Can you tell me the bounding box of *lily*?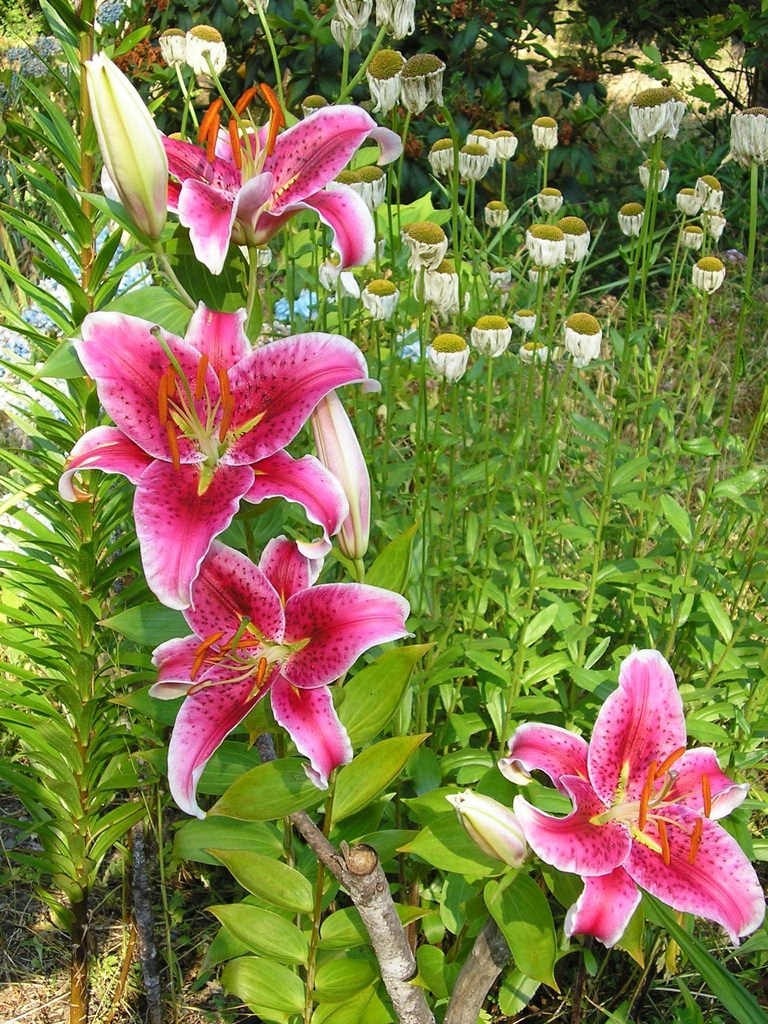
pyautogui.locateOnScreen(146, 538, 415, 825).
